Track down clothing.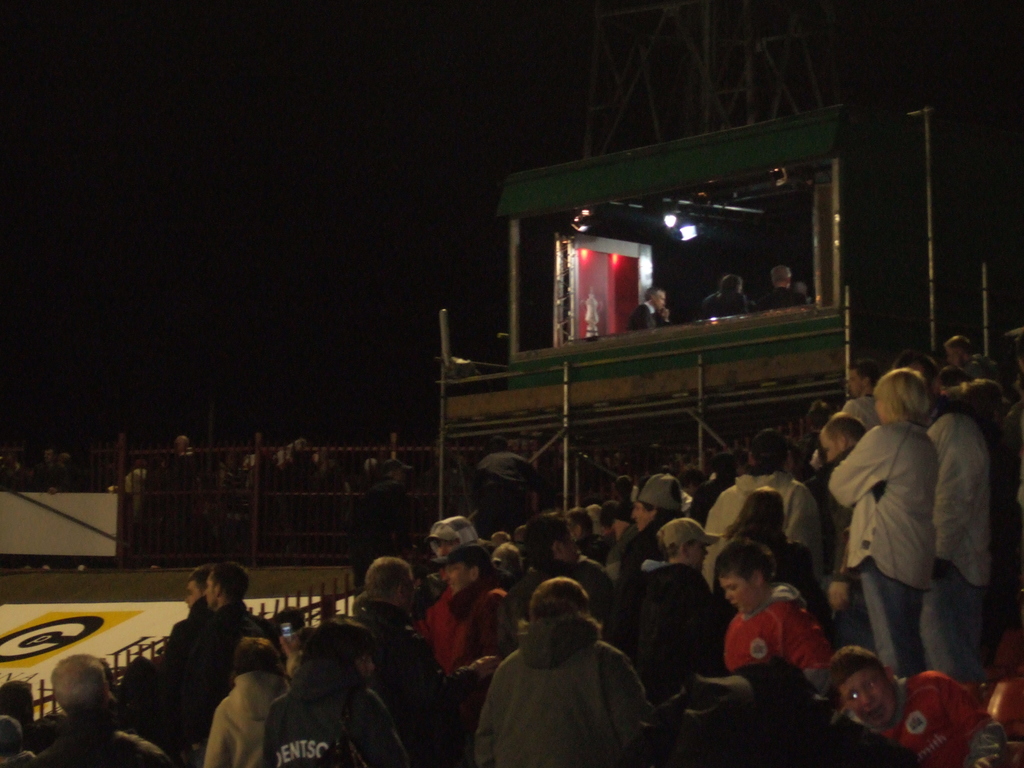
Tracked to bbox=(154, 603, 273, 749).
